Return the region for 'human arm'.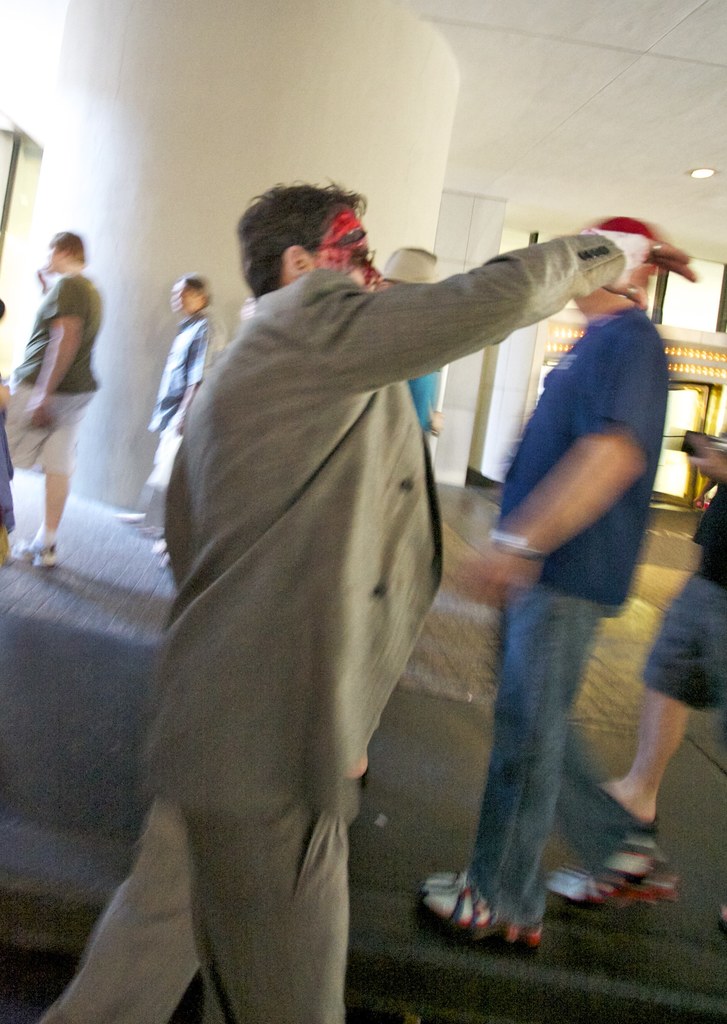
[173,319,225,435].
